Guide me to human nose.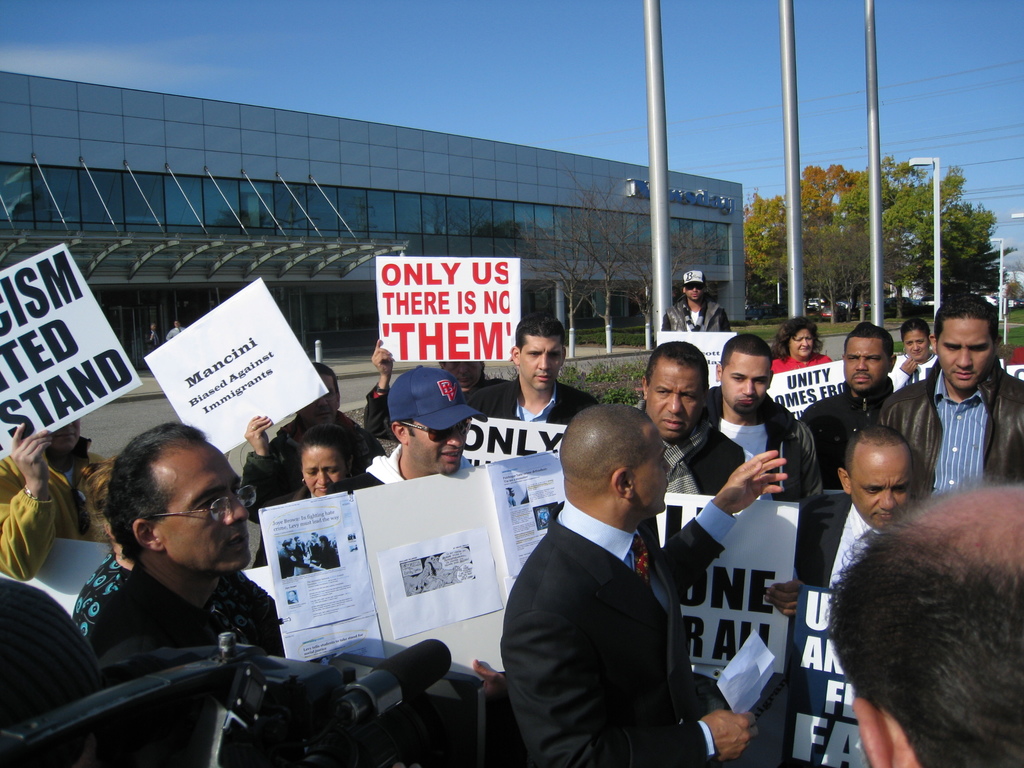
Guidance: select_region(62, 422, 72, 428).
